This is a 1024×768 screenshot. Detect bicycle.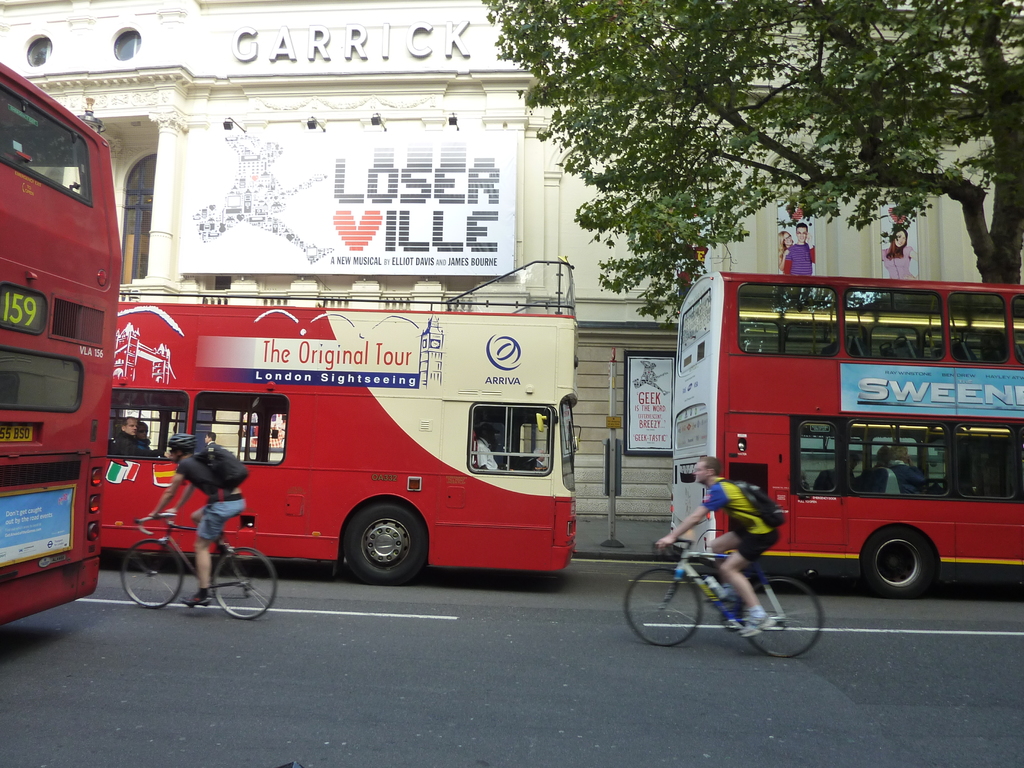
(left=118, top=511, right=276, bottom=620).
